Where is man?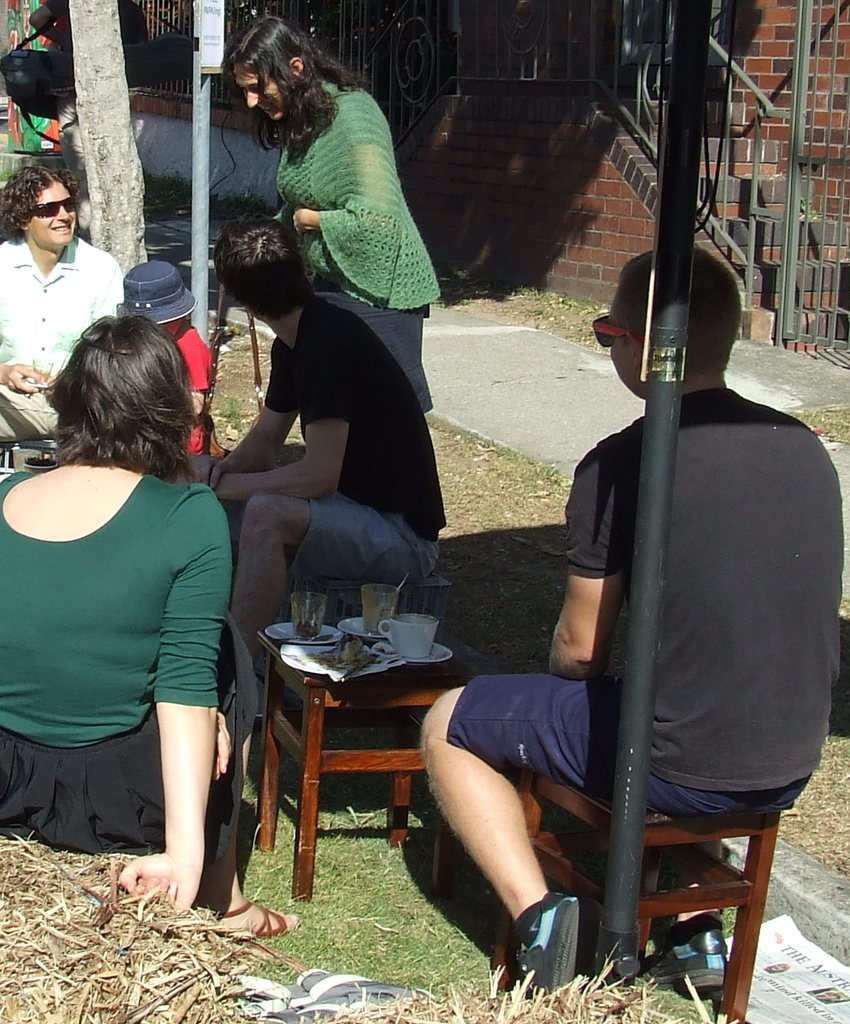
<box>471,234,834,987</box>.
